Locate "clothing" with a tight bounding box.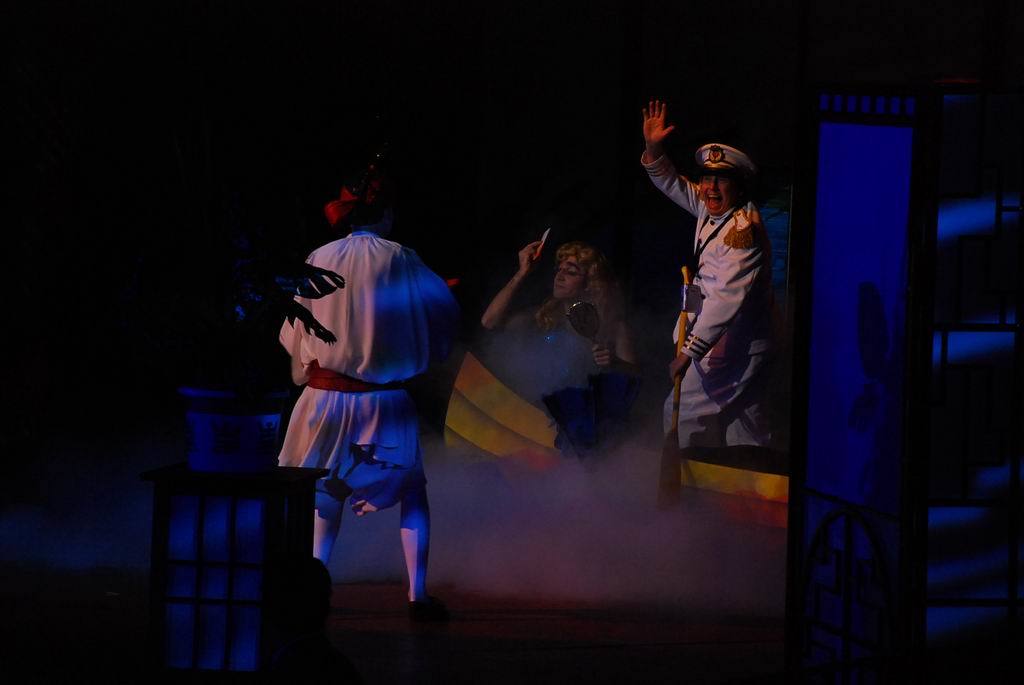
663/159/784/459.
